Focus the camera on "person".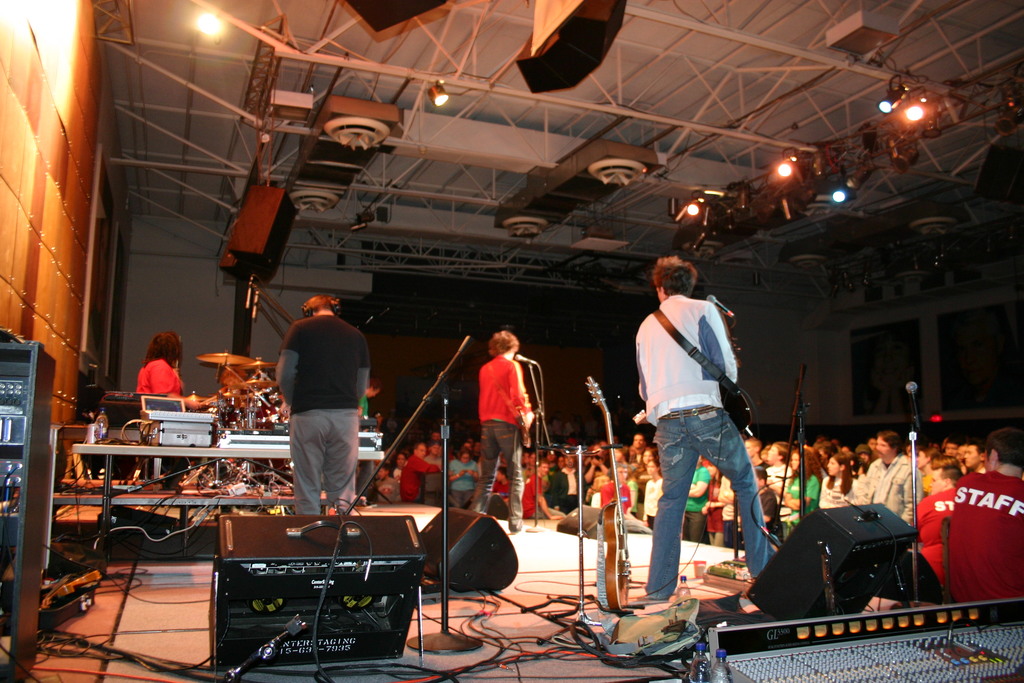
Focus region: box=[394, 451, 406, 473].
